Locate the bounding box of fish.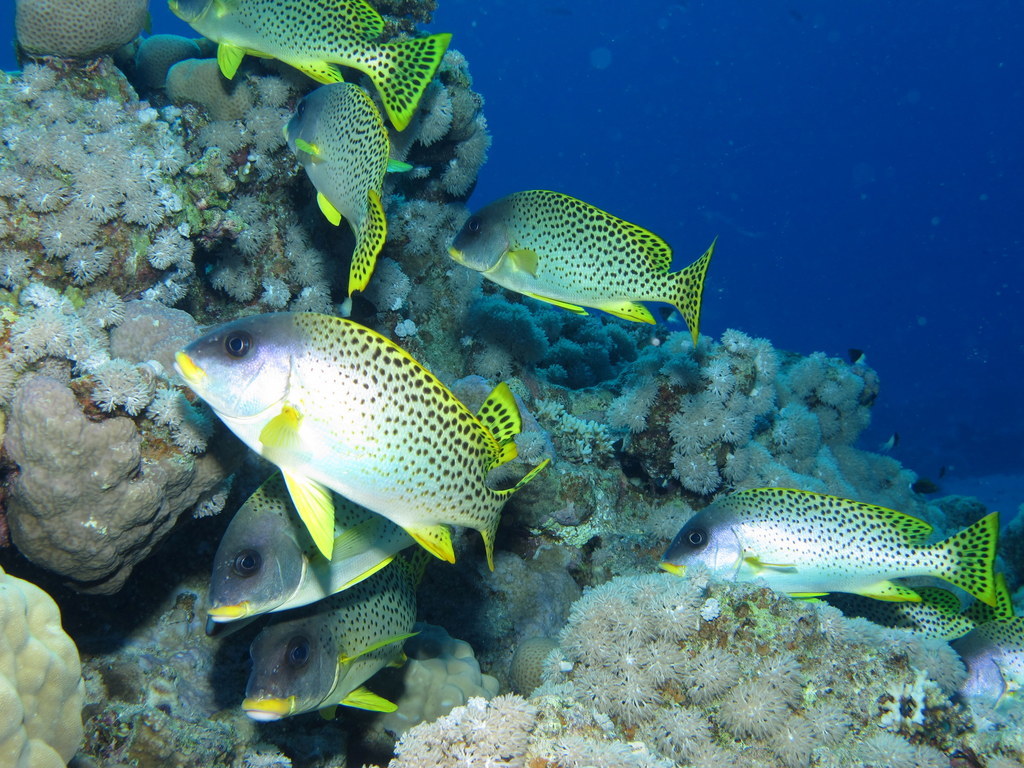
Bounding box: <bbox>209, 467, 416, 626</bbox>.
